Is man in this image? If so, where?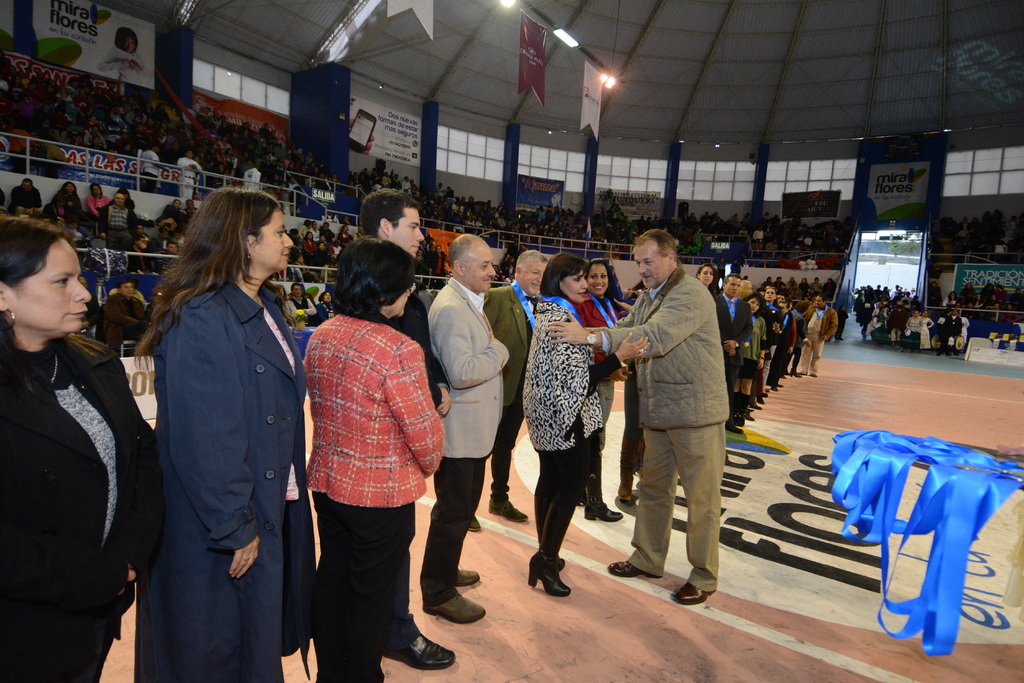
Yes, at {"left": 778, "top": 285, "right": 794, "bottom": 384}.
